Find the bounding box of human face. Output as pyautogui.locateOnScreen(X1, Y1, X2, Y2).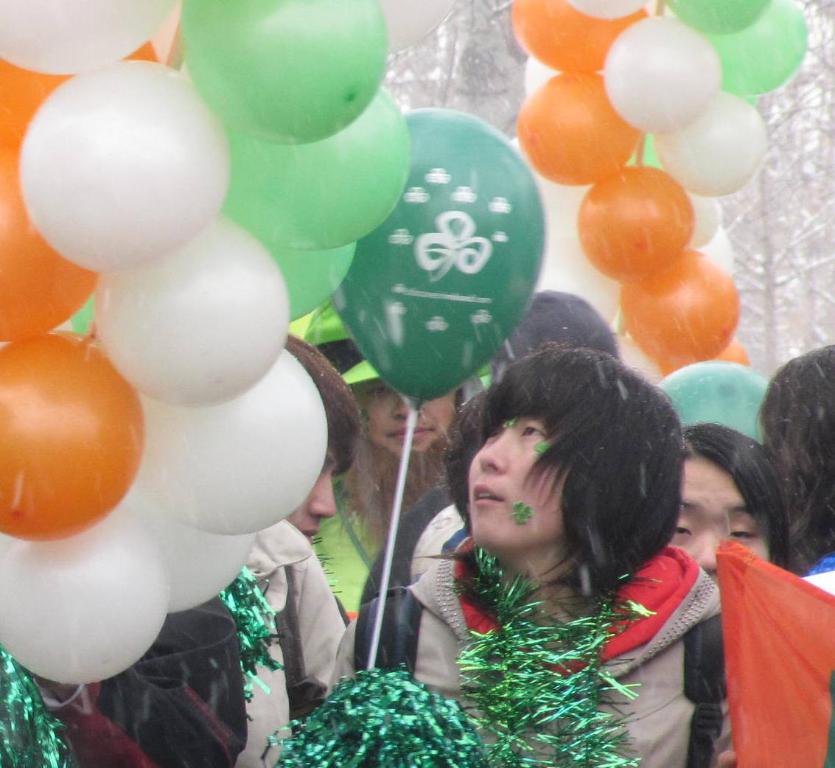
pyautogui.locateOnScreen(365, 383, 458, 458).
